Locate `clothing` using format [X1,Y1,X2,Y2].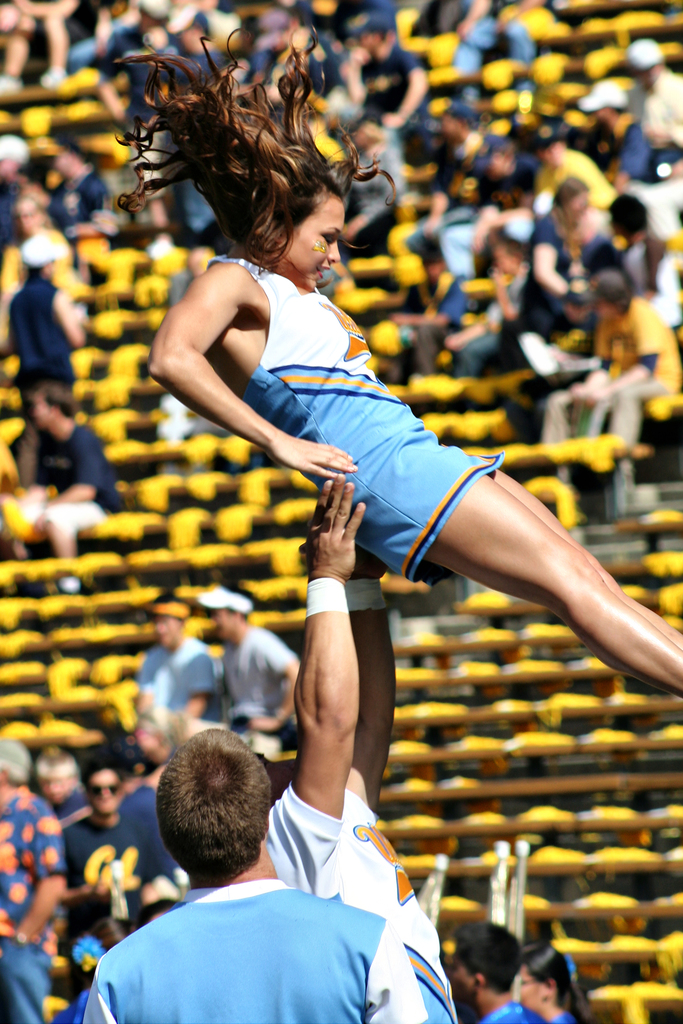
[62,794,185,977].
